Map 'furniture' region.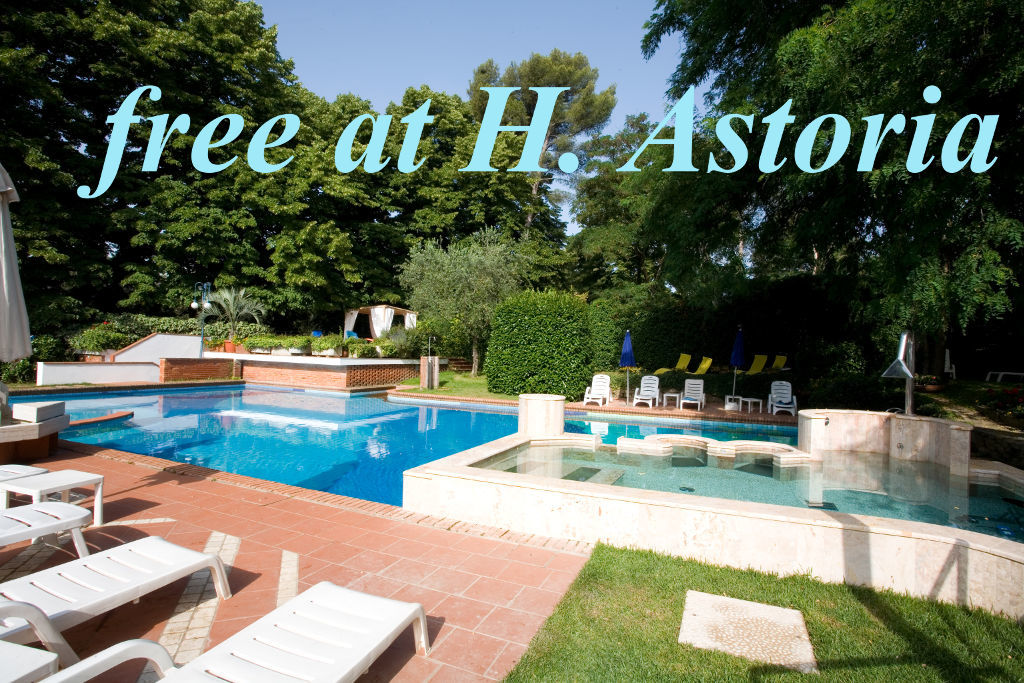
Mapped to 632, 372, 663, 404.
